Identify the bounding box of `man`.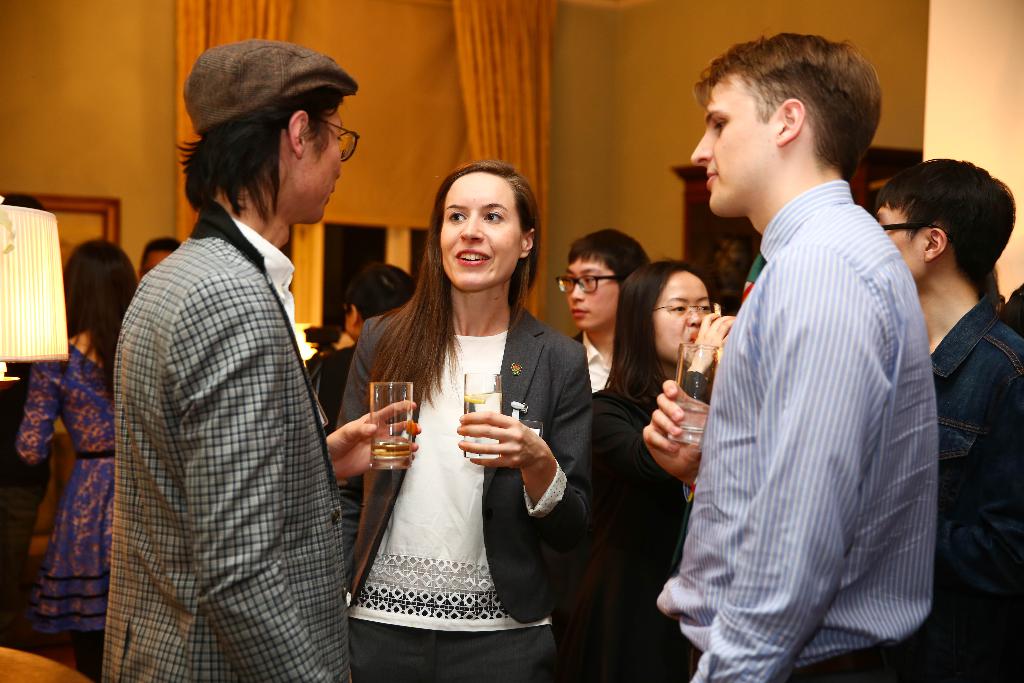
<bbox>323, 256, 424, 434</bbox>.
